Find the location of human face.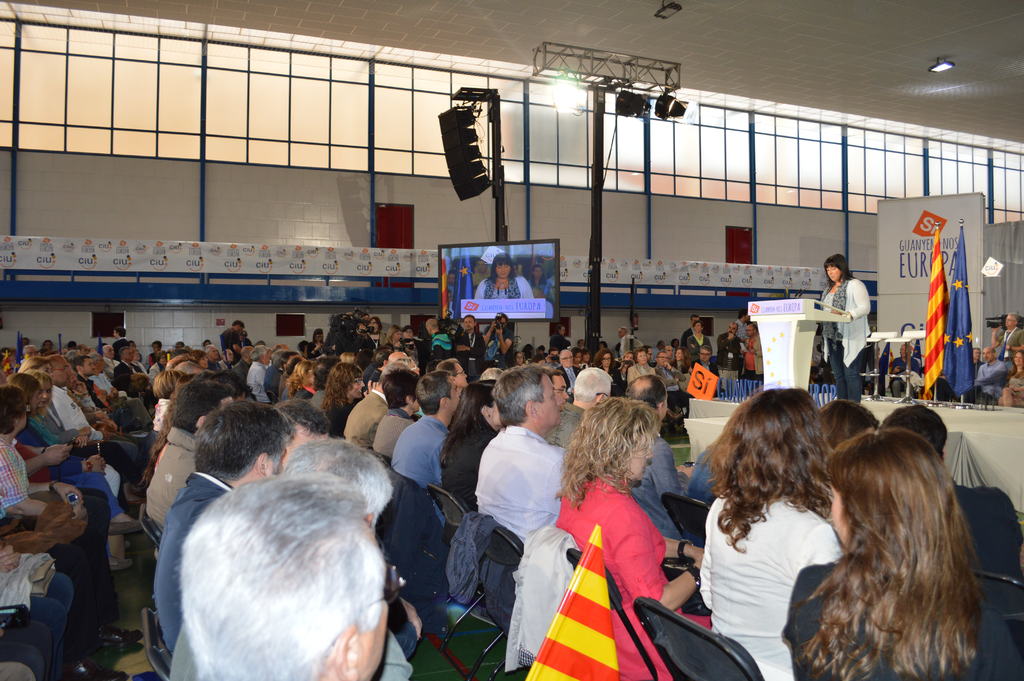
Location: bbox(1010, 353, 1023, 370).
